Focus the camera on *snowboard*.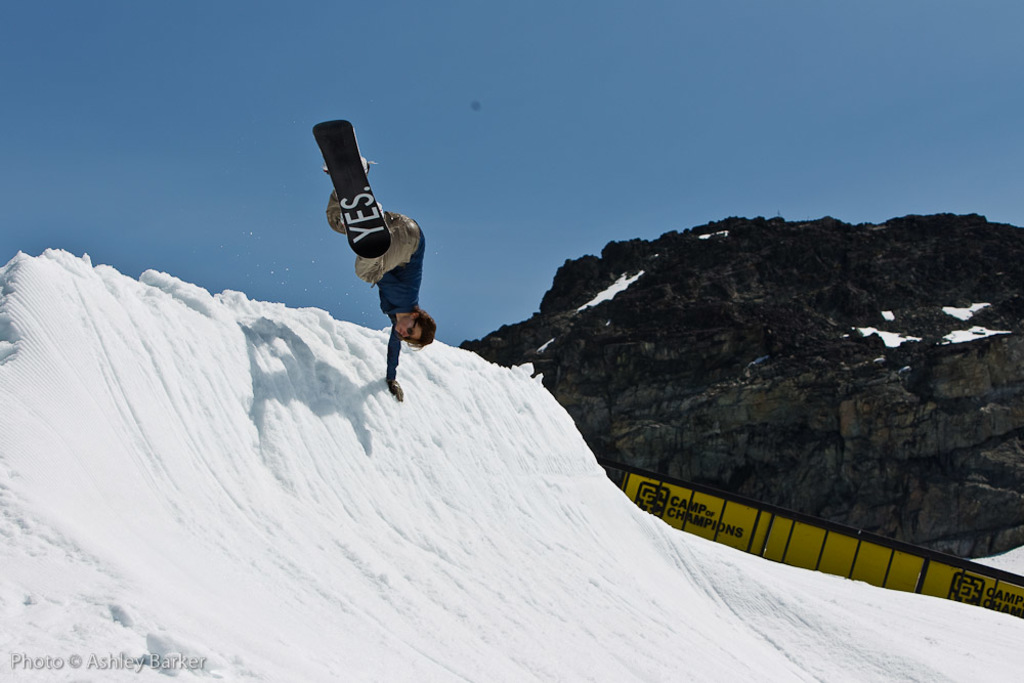
Focus region: [310, 120, 394, 262].
